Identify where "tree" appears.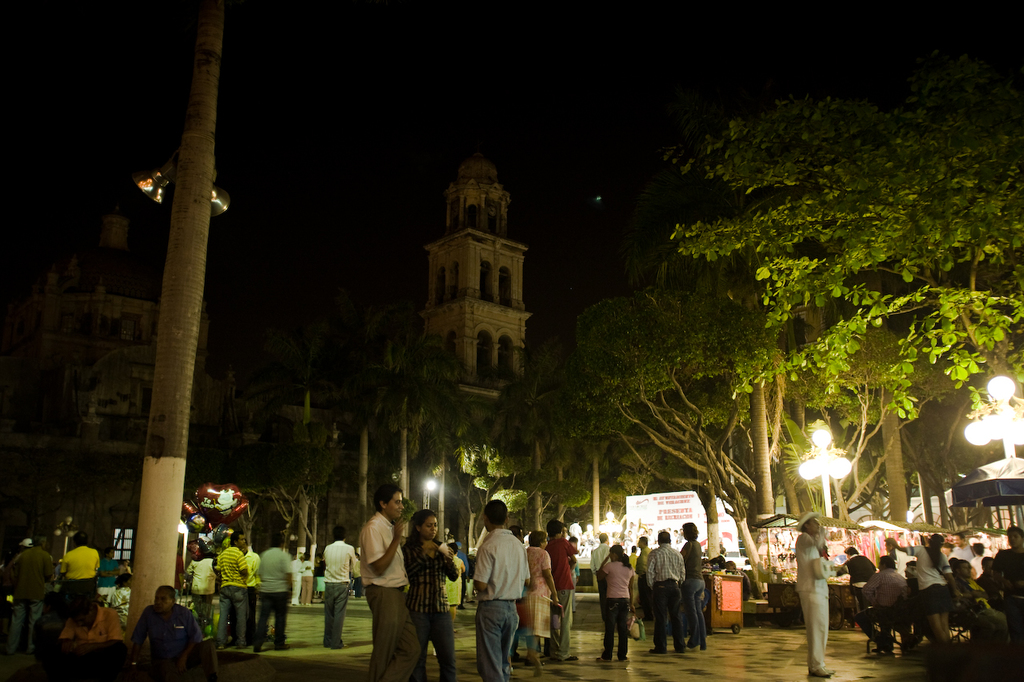
Appears at crop(241, 312, 340, 551).
